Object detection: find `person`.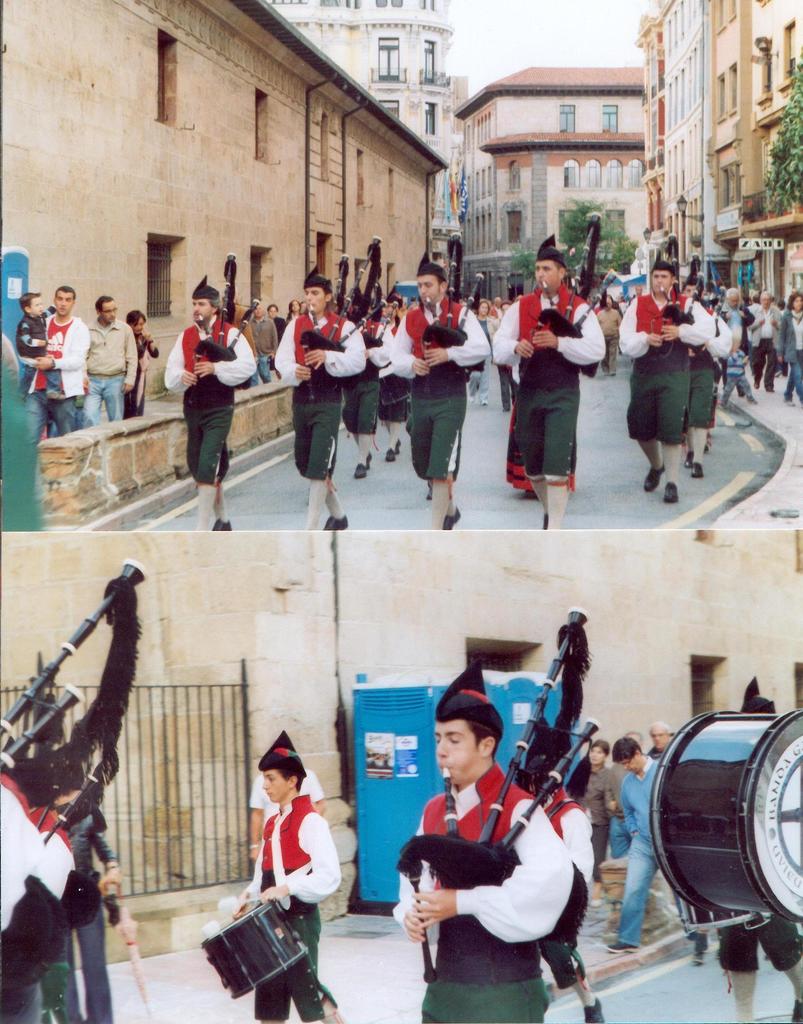
BBox(382, 461, 774, 908).
